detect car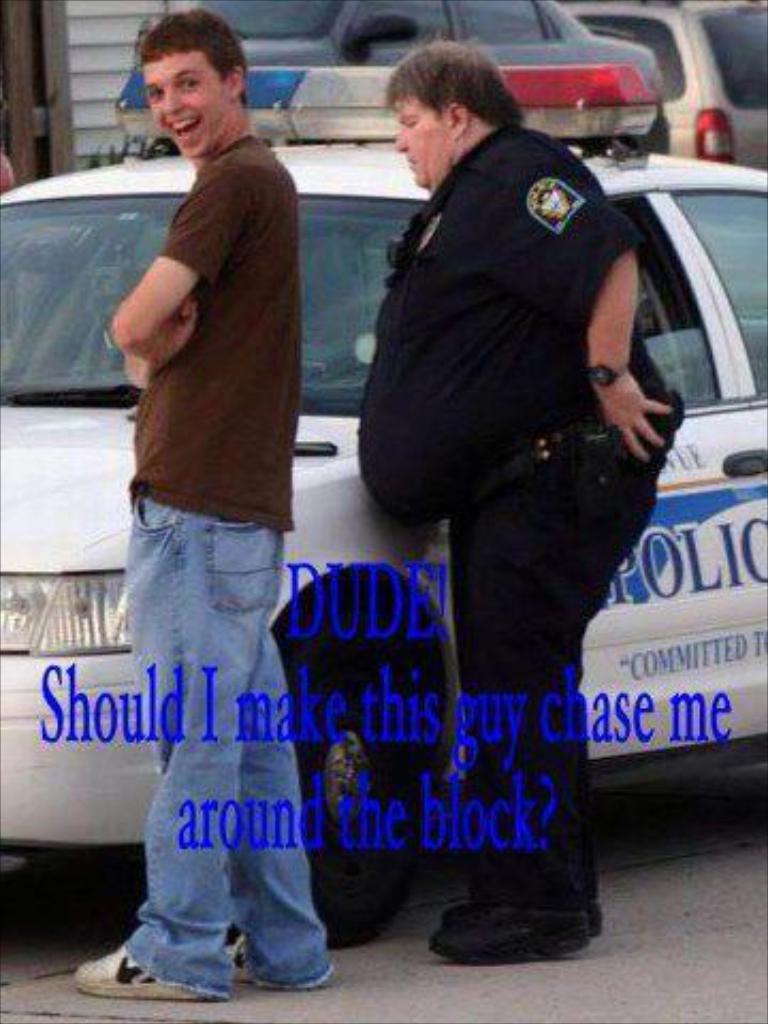
l=113, t=0, r=659, b=115
